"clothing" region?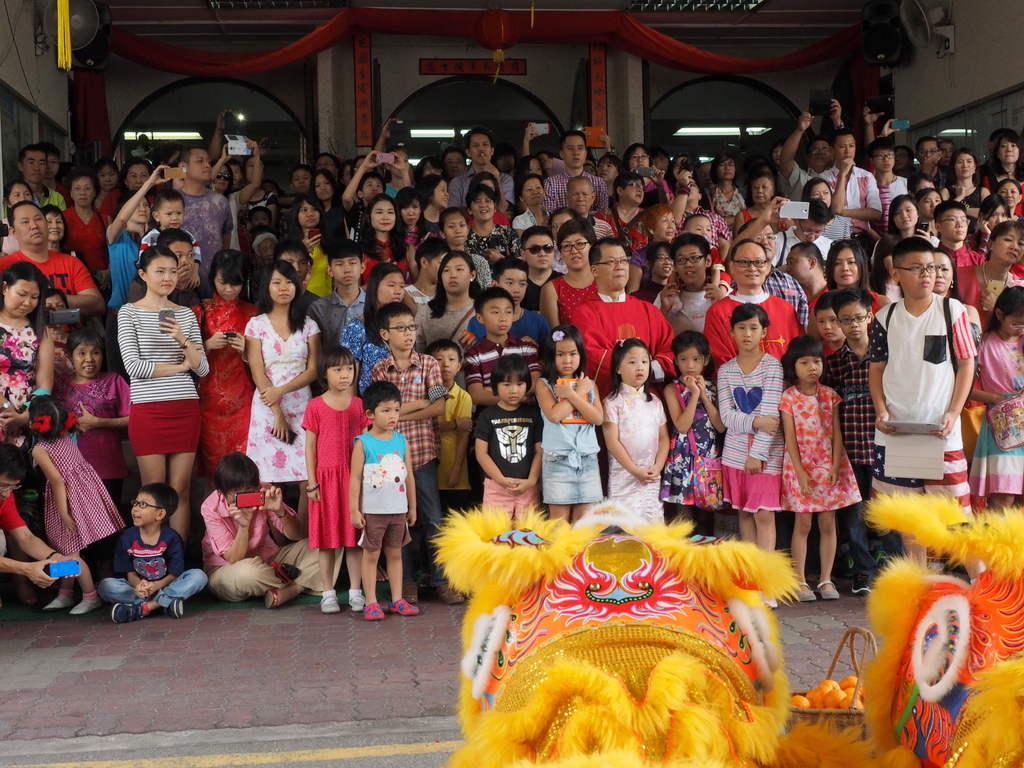
rect(30, 179, 74, 216)
